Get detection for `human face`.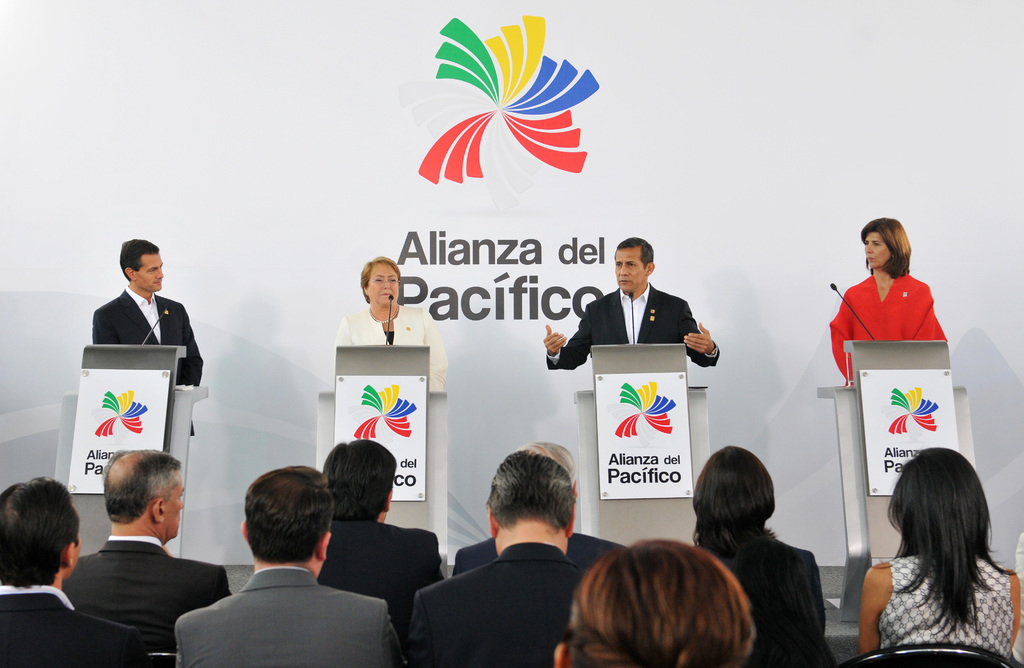
Detection: {"x1": 369, "y1": 266, "x2": 398, "y2": 308}.
